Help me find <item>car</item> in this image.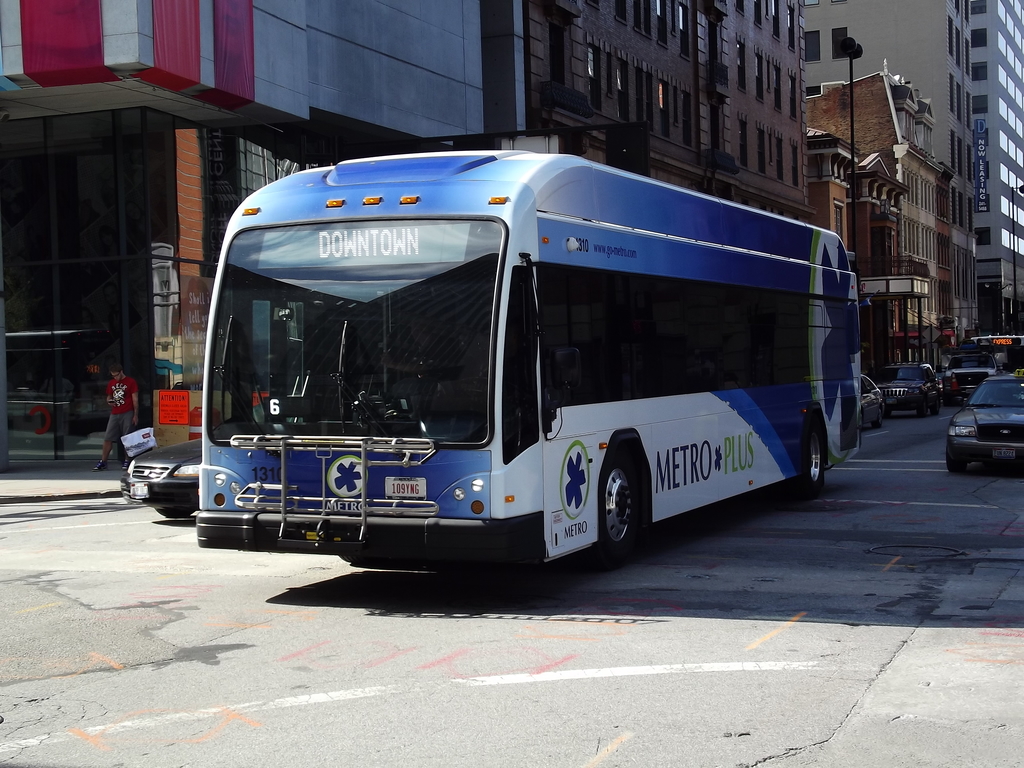
Found it: x1=860 y1=372 x2=887 y2=430.
